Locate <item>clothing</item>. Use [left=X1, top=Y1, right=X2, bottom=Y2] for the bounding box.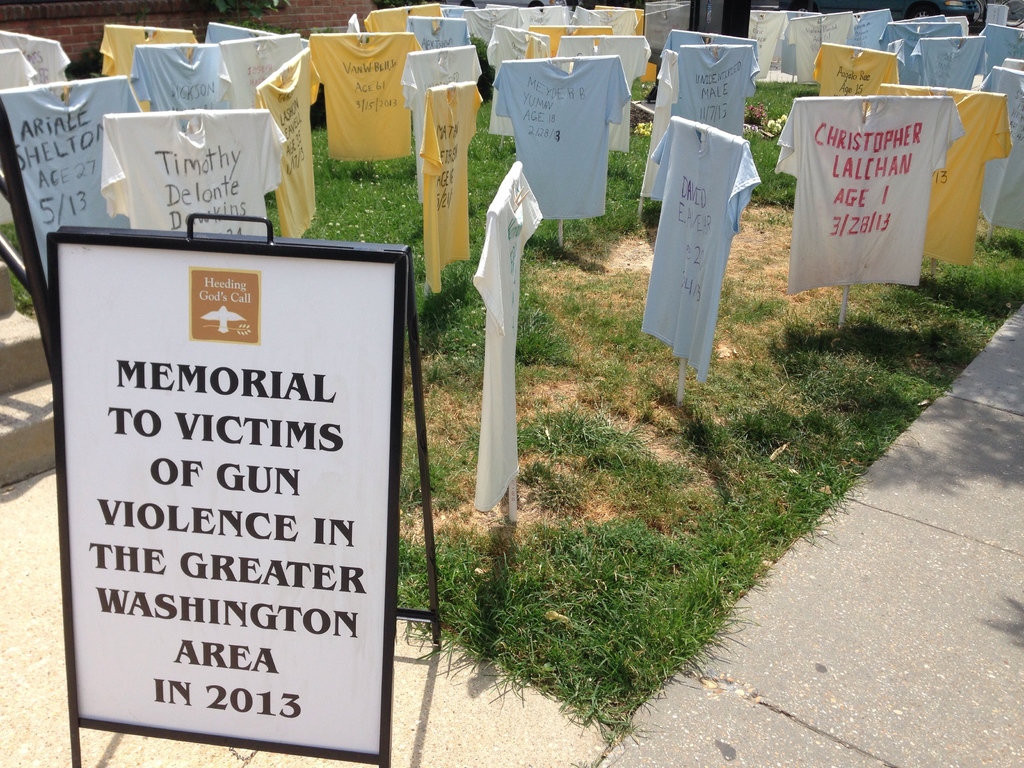
[left=308, top=29, right=419, bottom=157].
